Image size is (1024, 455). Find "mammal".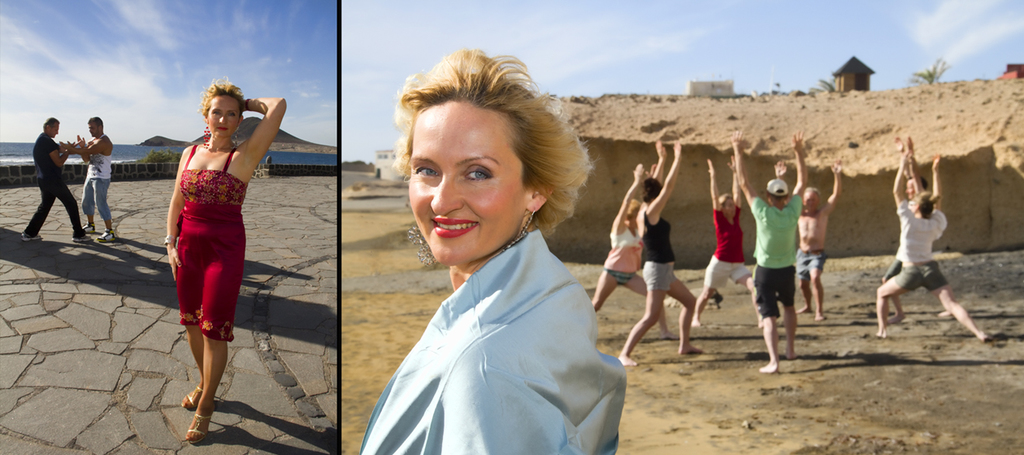
[left=688, top=154, right=766, bottom=327].
